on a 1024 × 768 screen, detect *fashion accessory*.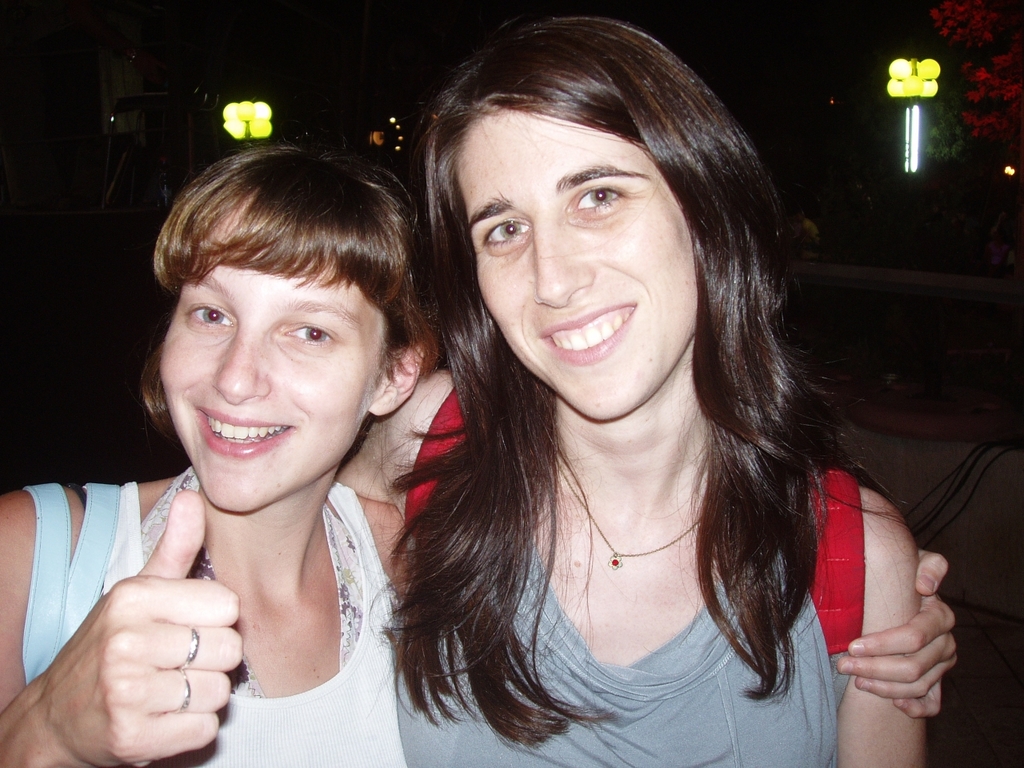
553,454,701,570.
